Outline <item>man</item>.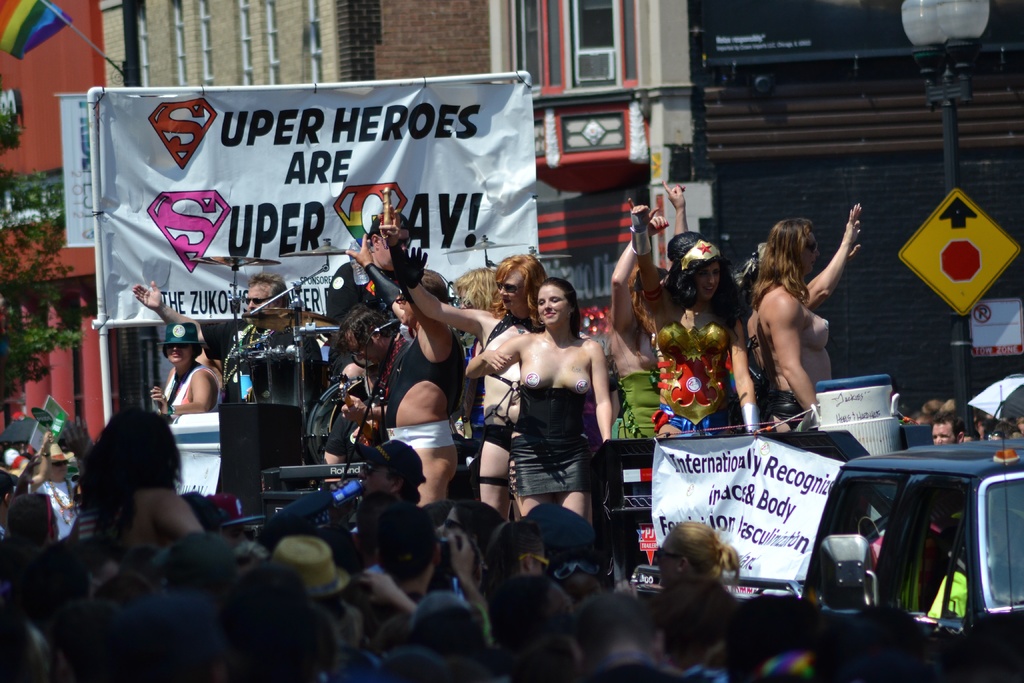
Outline: 131,270,324,400.
